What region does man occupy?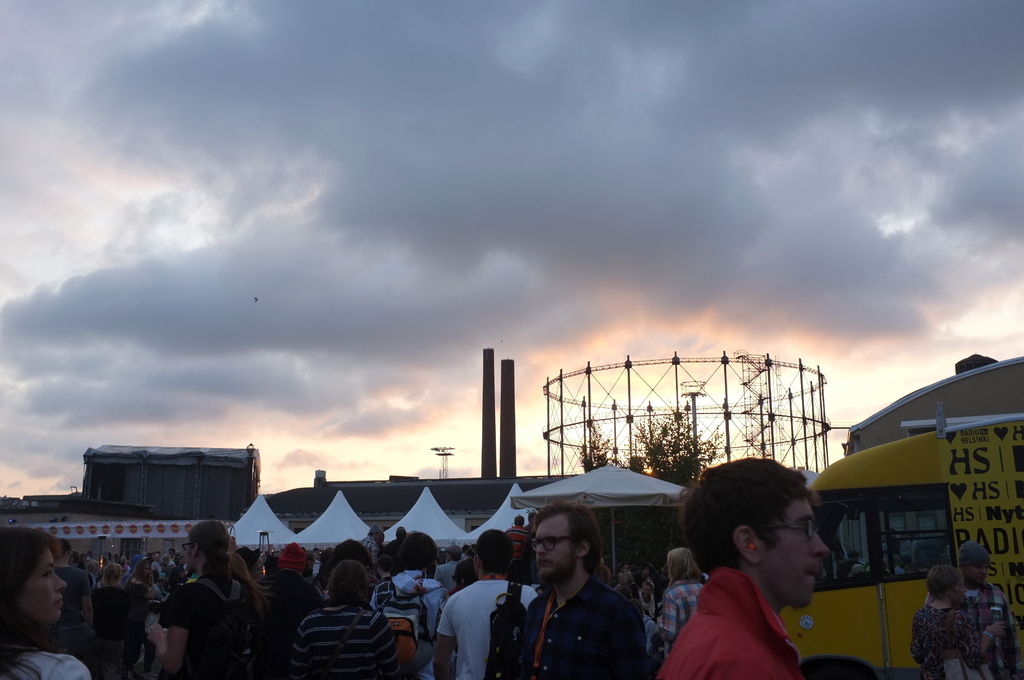
box=[524, 511, 539, 530].
